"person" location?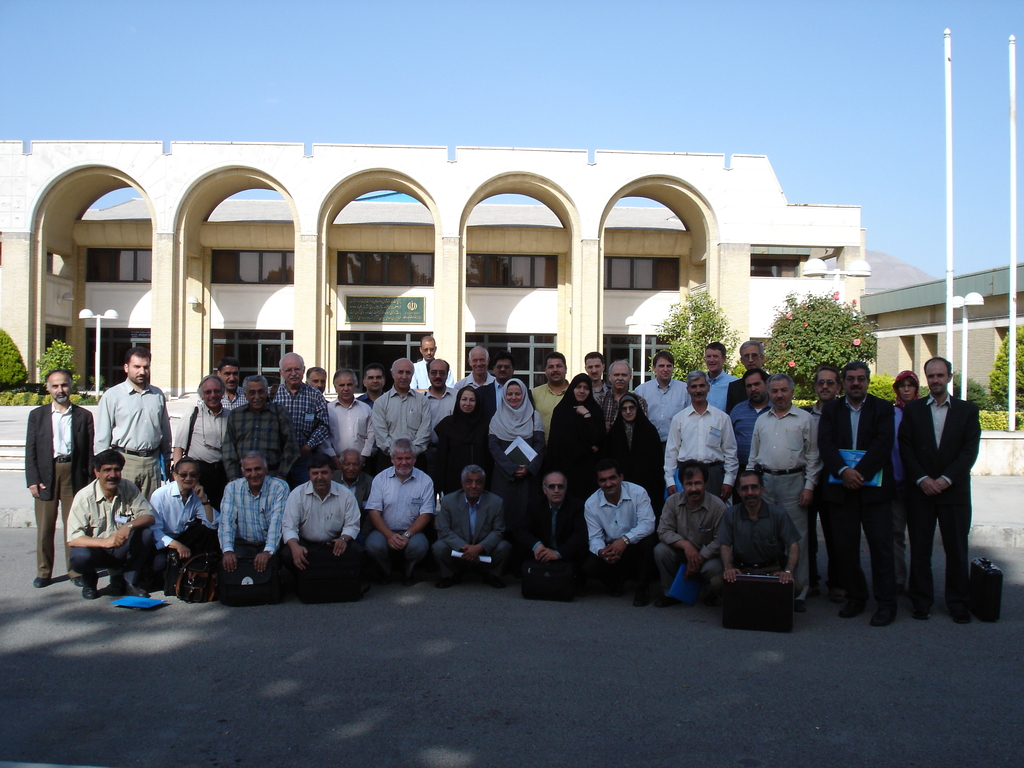
<bbox>518, 467, 588, 590</bbox>
